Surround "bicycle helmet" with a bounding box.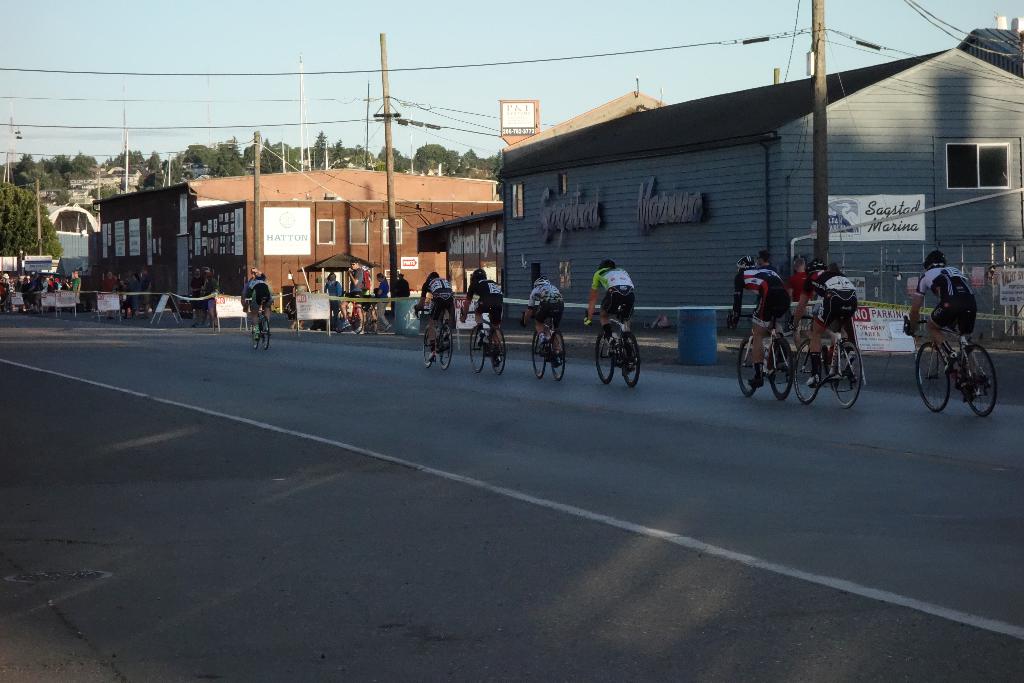
[599,256,614,270].
